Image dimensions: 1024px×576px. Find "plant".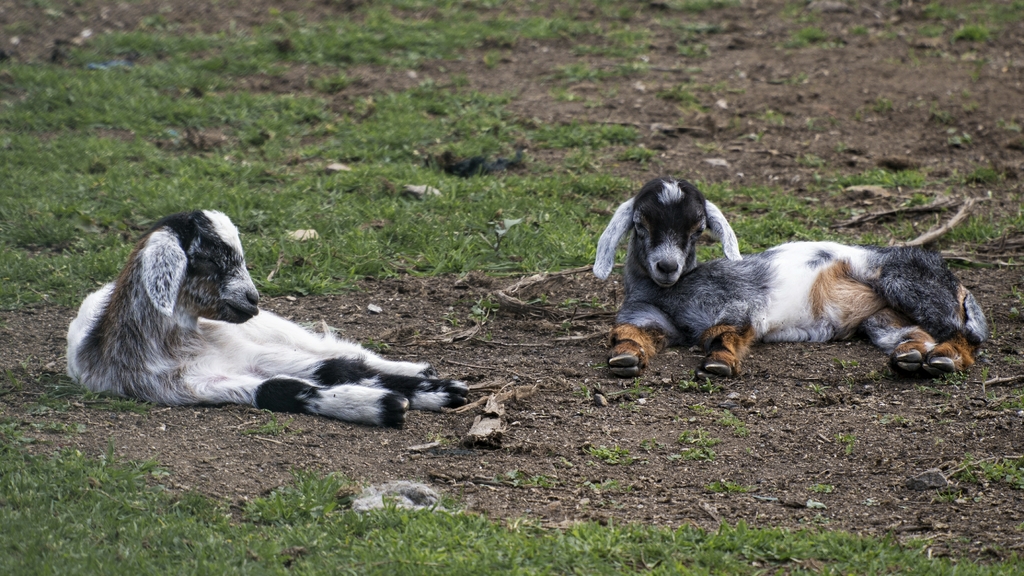
x1=930, y1=489, x2=960, y2=507.
